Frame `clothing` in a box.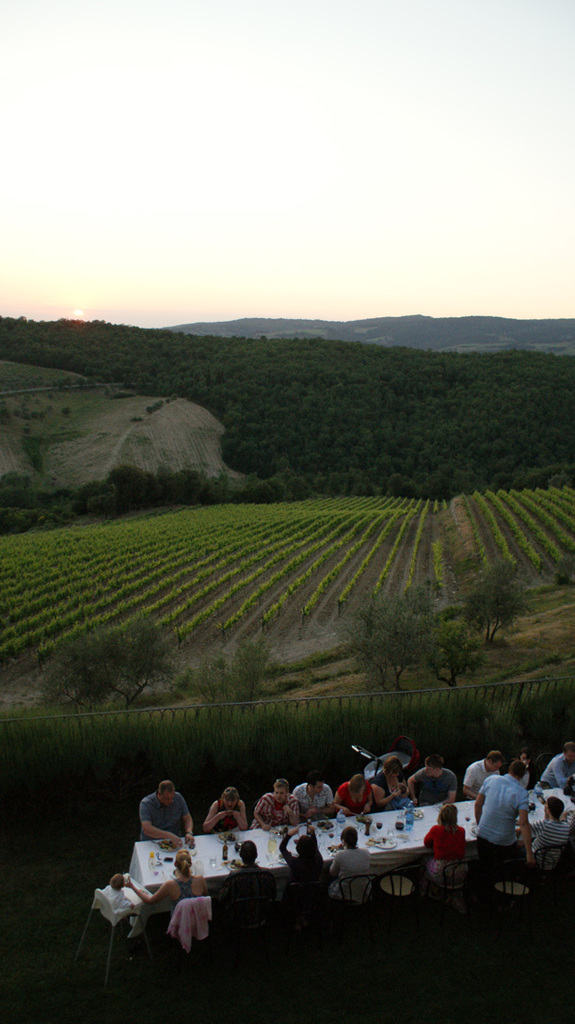
detection(94, 886, 129, 910).
